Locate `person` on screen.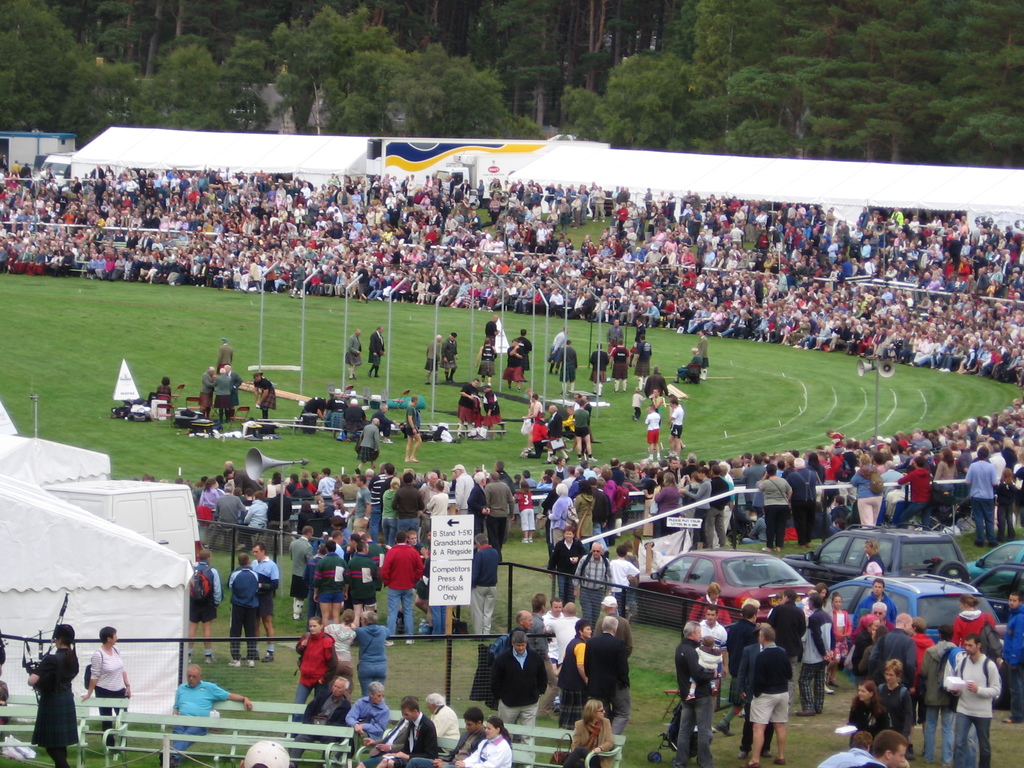
On screen at <box>544,595,561,653</box>.
